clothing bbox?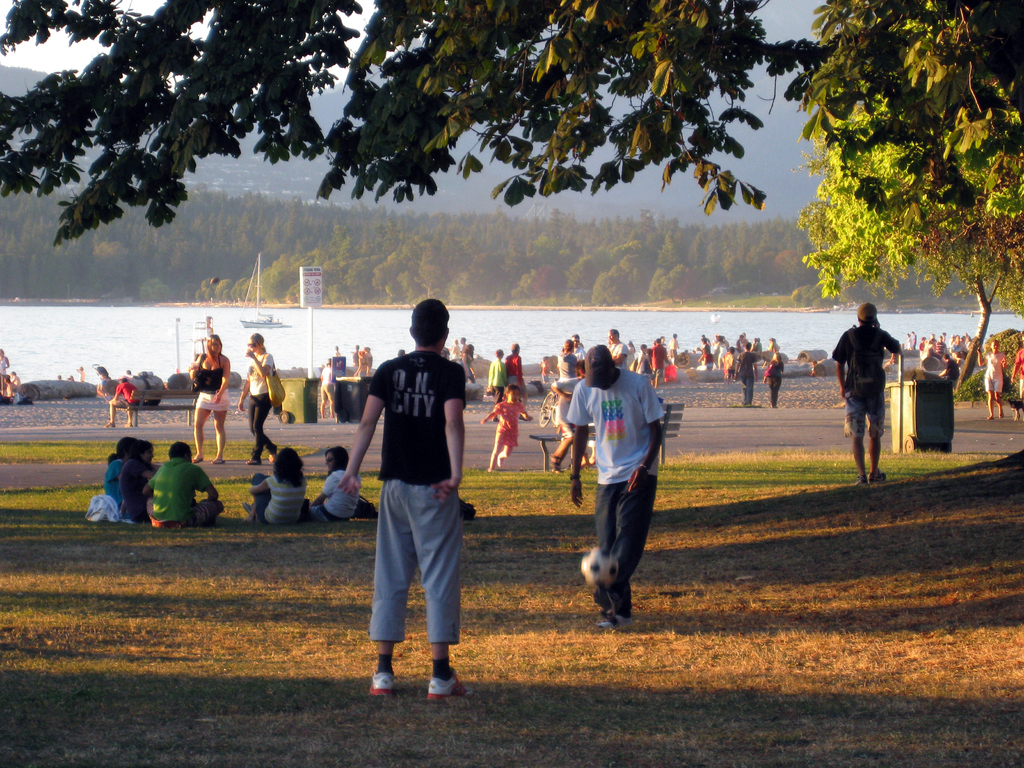
[151, 454, 208, 522]
